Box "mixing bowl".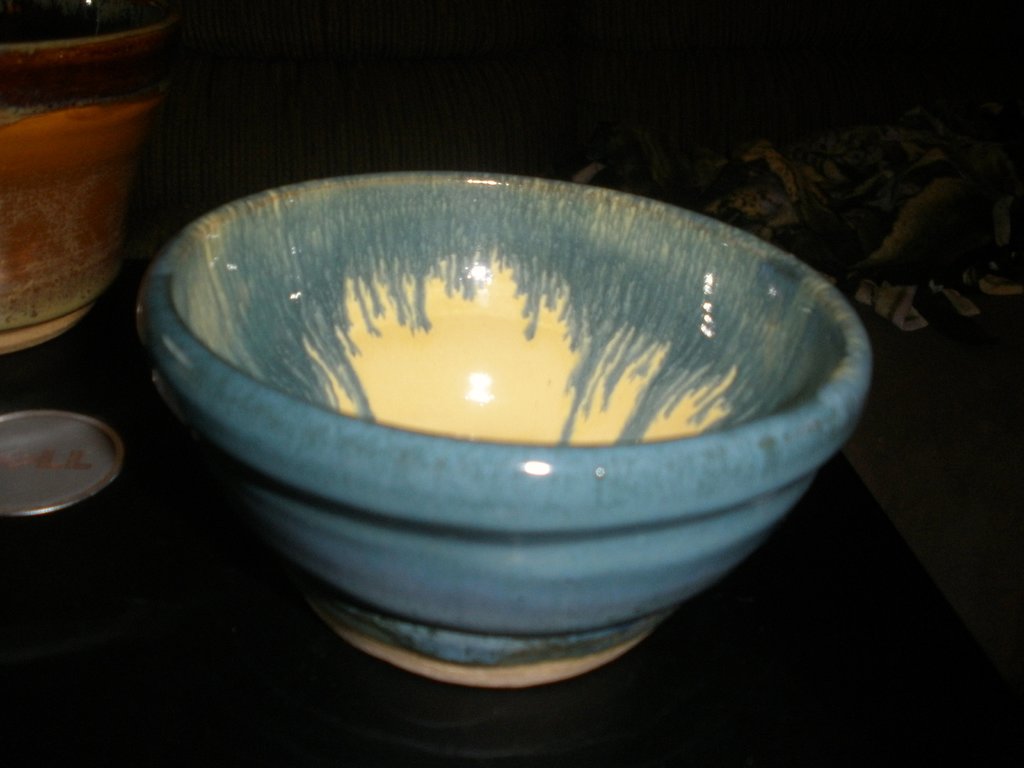
pyautogui.locateOnScreen(135, 166, 874, 691).
